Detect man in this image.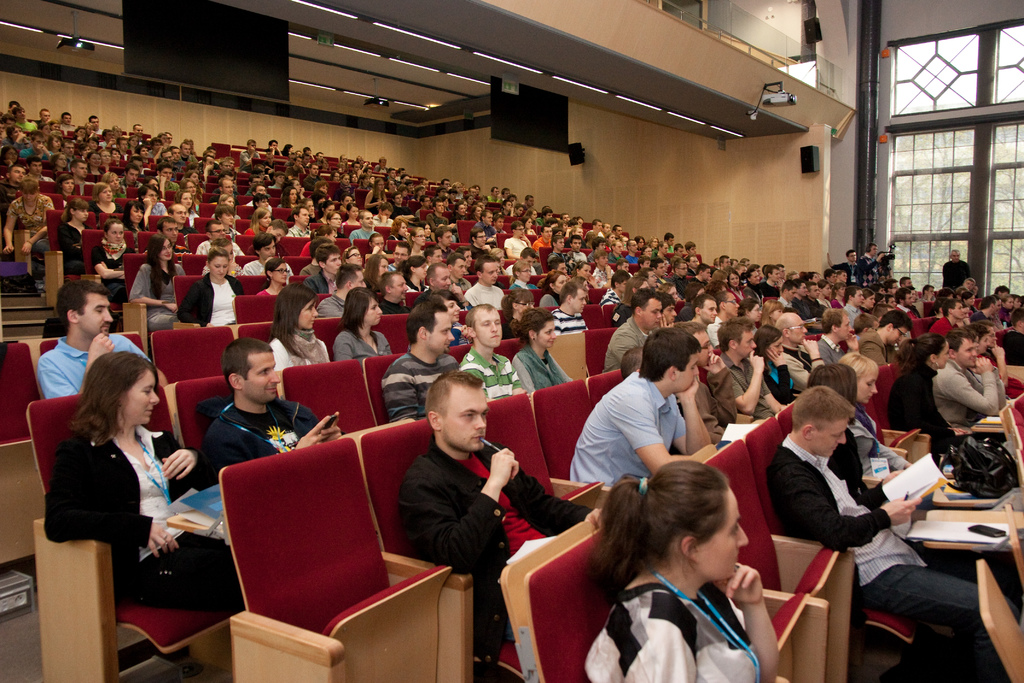
Detection: <bbox>379, 299, 458, 426</bbox>.
